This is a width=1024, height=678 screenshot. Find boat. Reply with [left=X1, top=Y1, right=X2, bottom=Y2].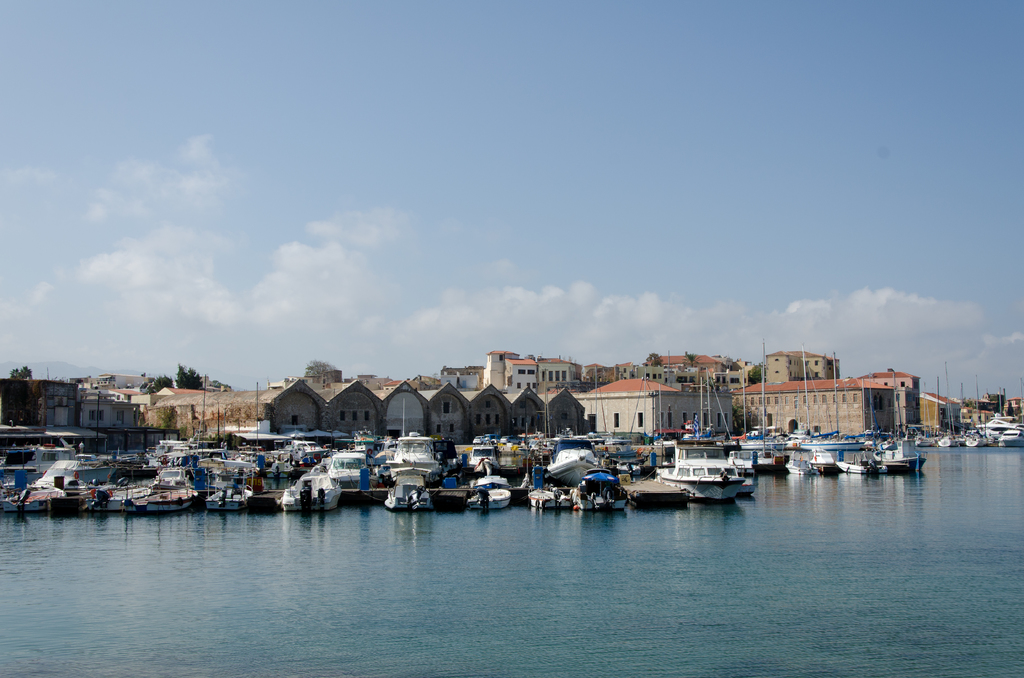
[left=692, top=364, right=742, bottom=455].
